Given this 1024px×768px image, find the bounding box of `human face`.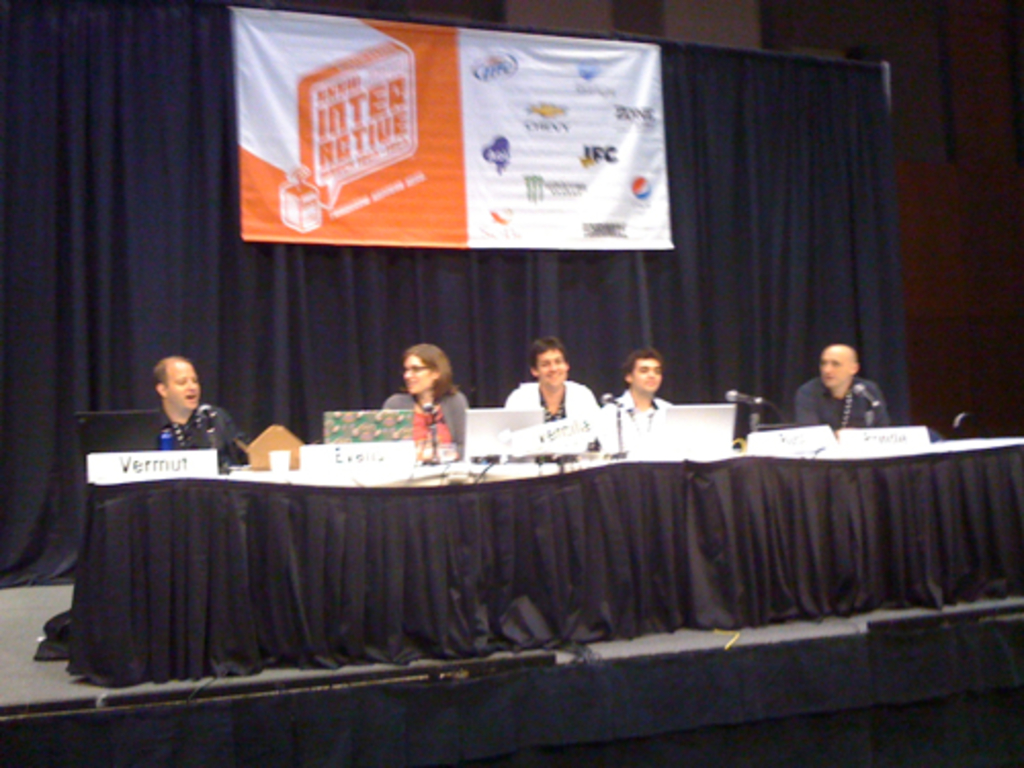
168:356:197:416.
